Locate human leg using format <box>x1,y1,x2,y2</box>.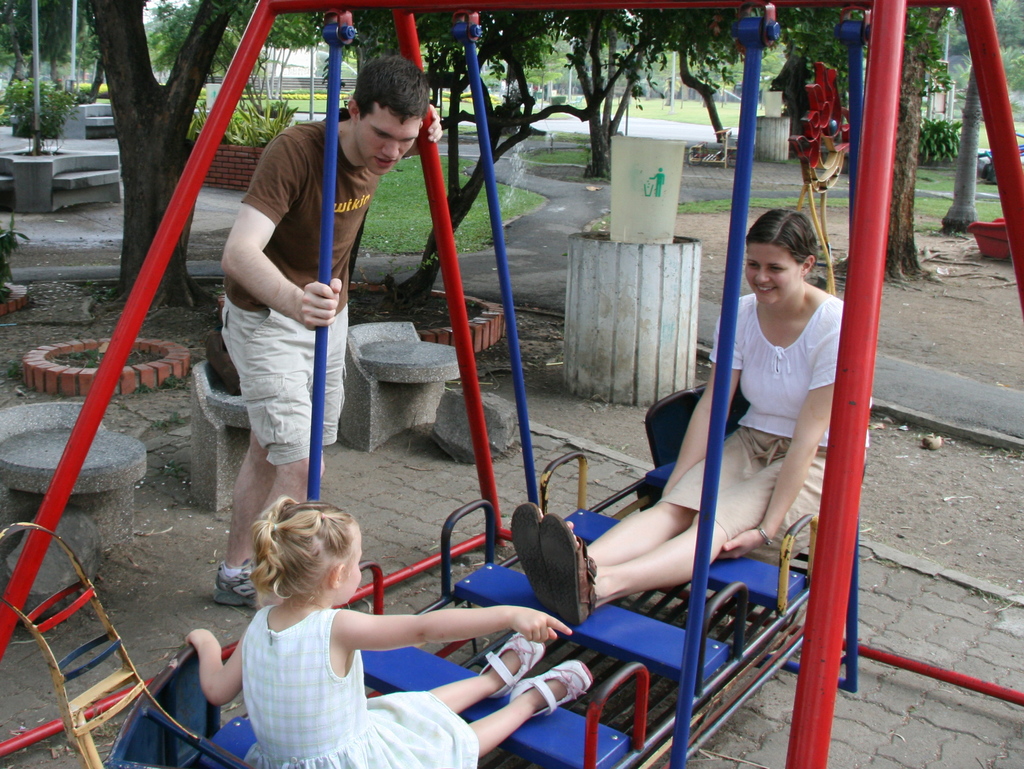
<box>427,636,545,724</box>.
